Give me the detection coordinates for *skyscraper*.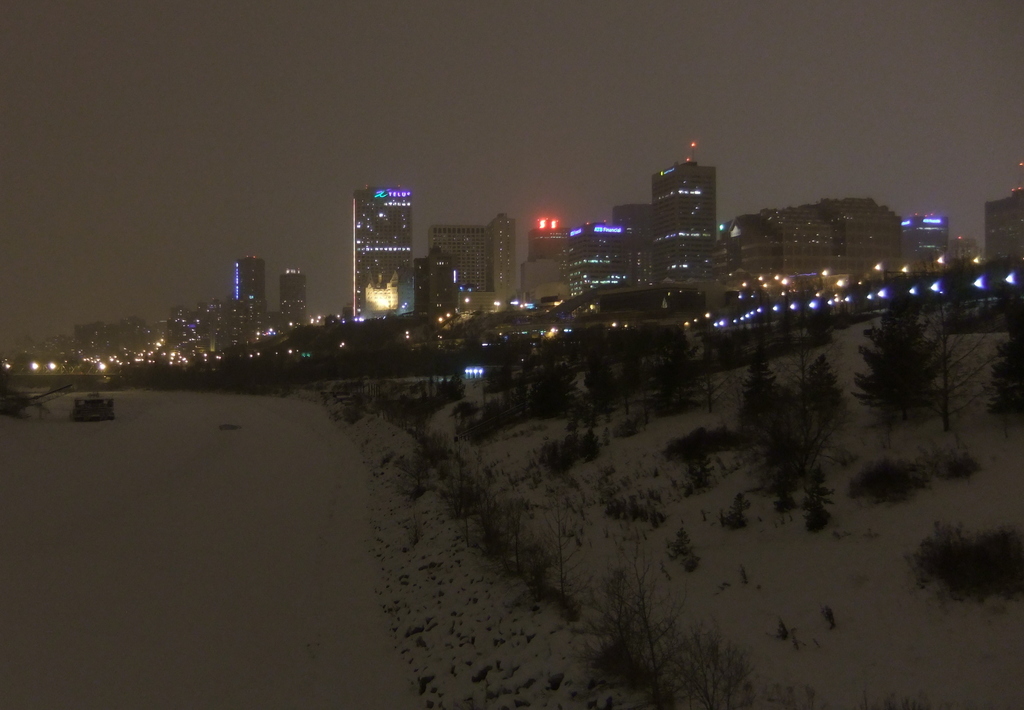
(335,166,423,320).
